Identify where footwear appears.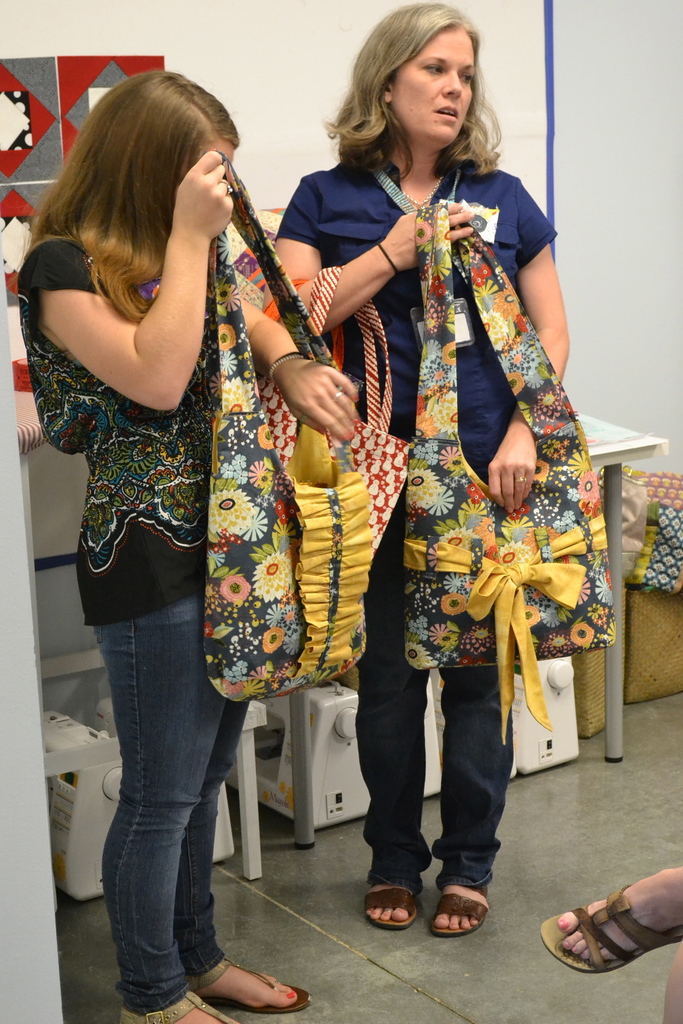
Appears at rect(183, 948, 309, 1013).
